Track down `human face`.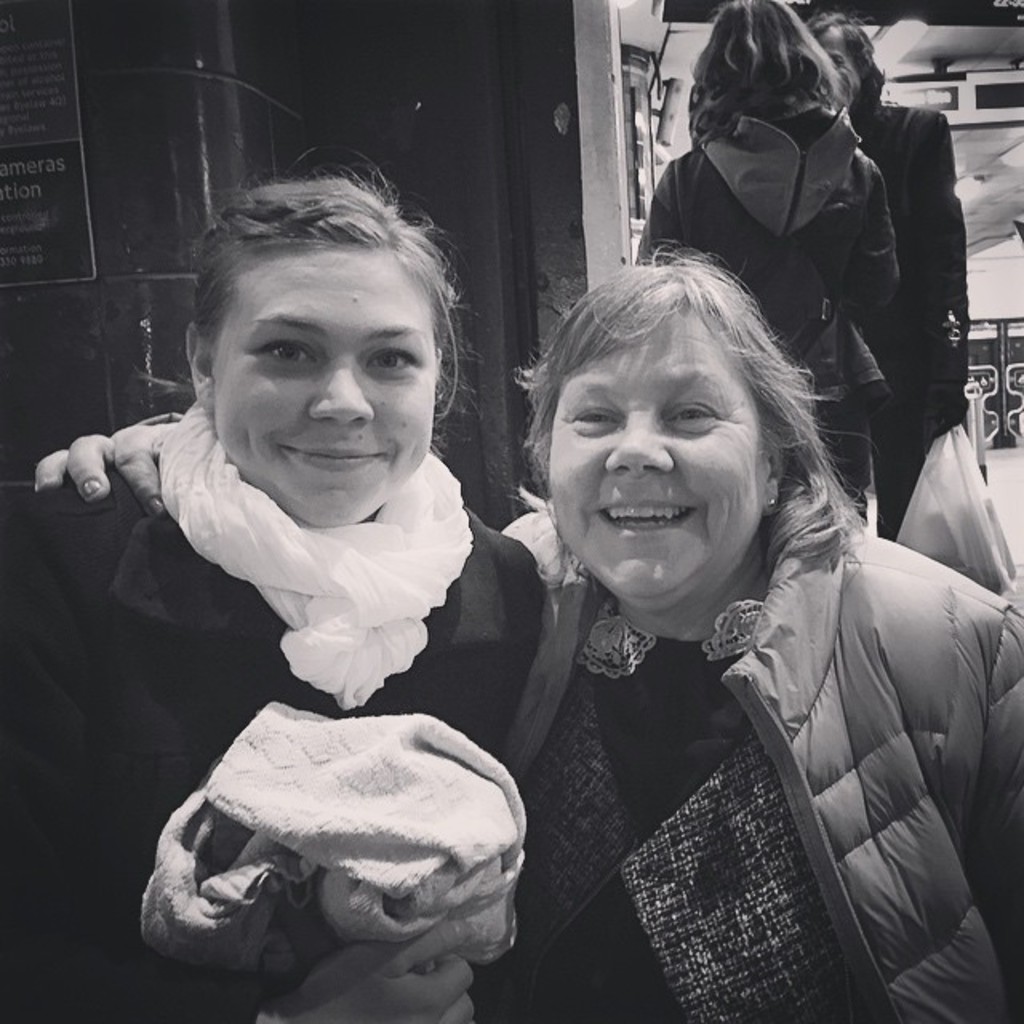
Tracked to (544,290,773,605).
